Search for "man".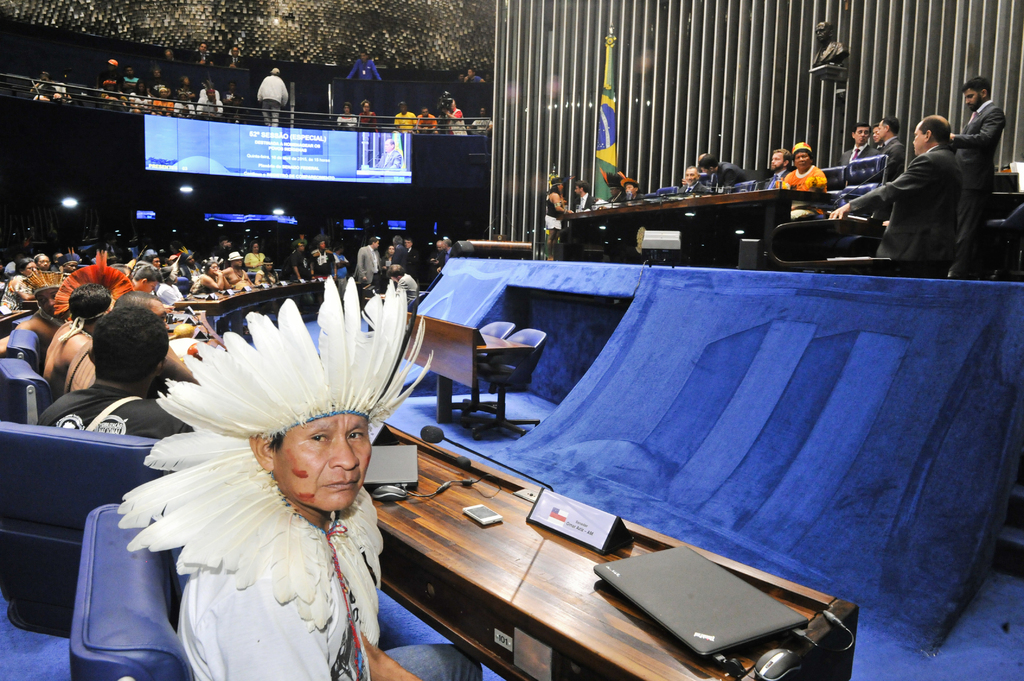
Found at box=[874, 120, 885, 157].
